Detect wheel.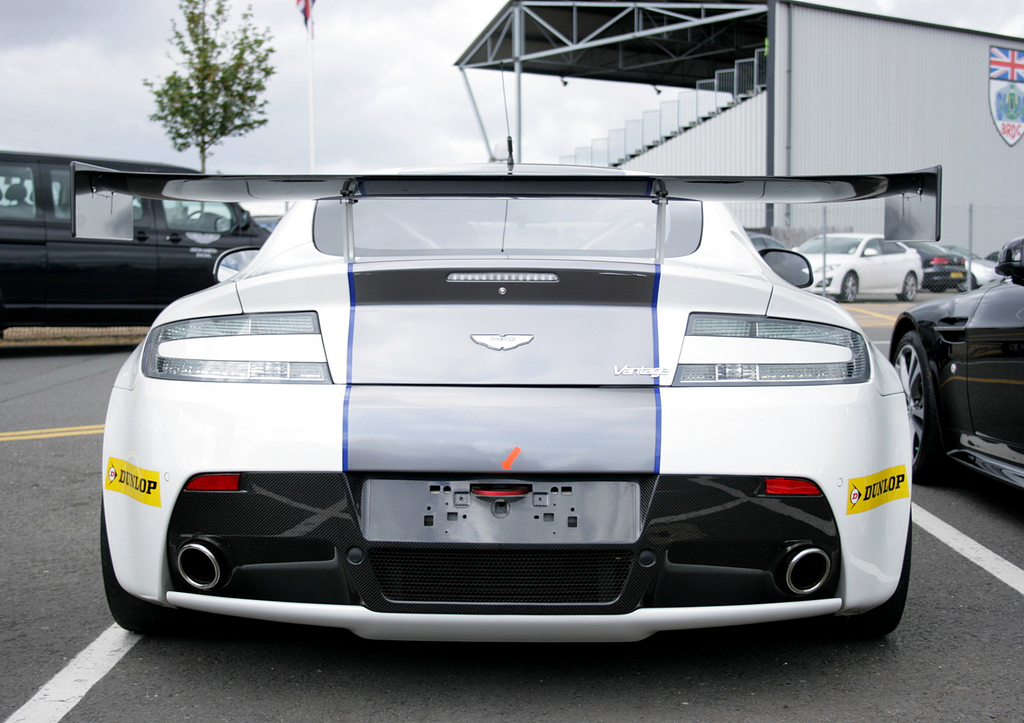
Detected at pyautogui.locateOnScreen(837, 272, 859, 303).
